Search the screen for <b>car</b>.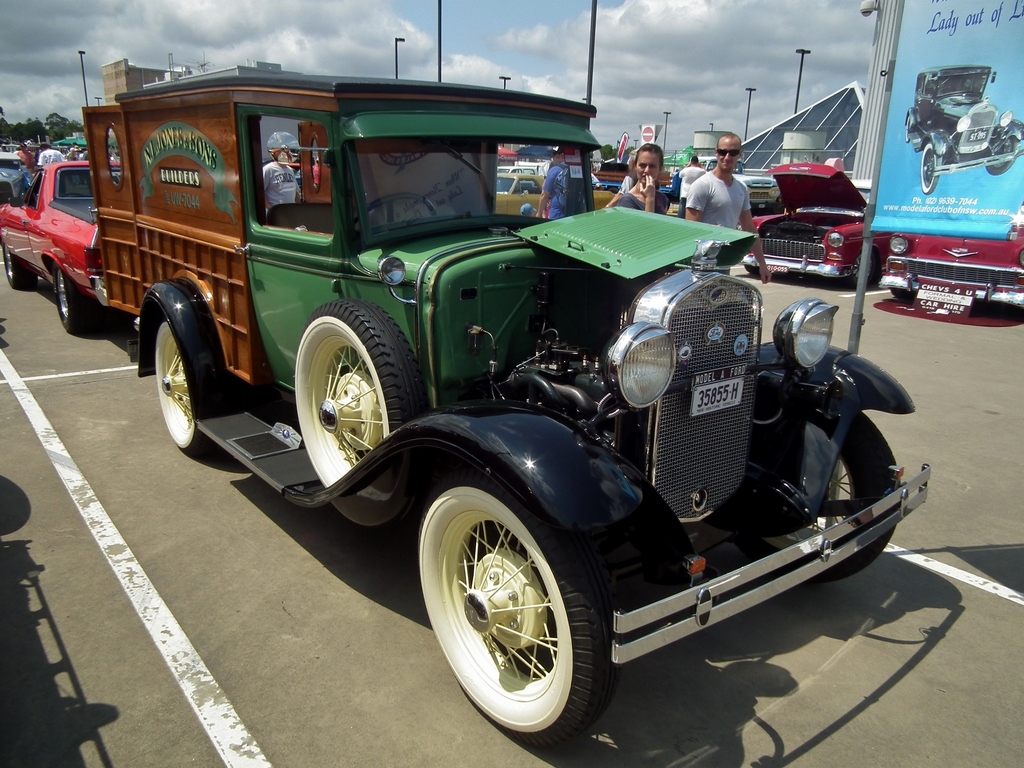
Found at [left=903, top=65, right=1022, bottom=198].
